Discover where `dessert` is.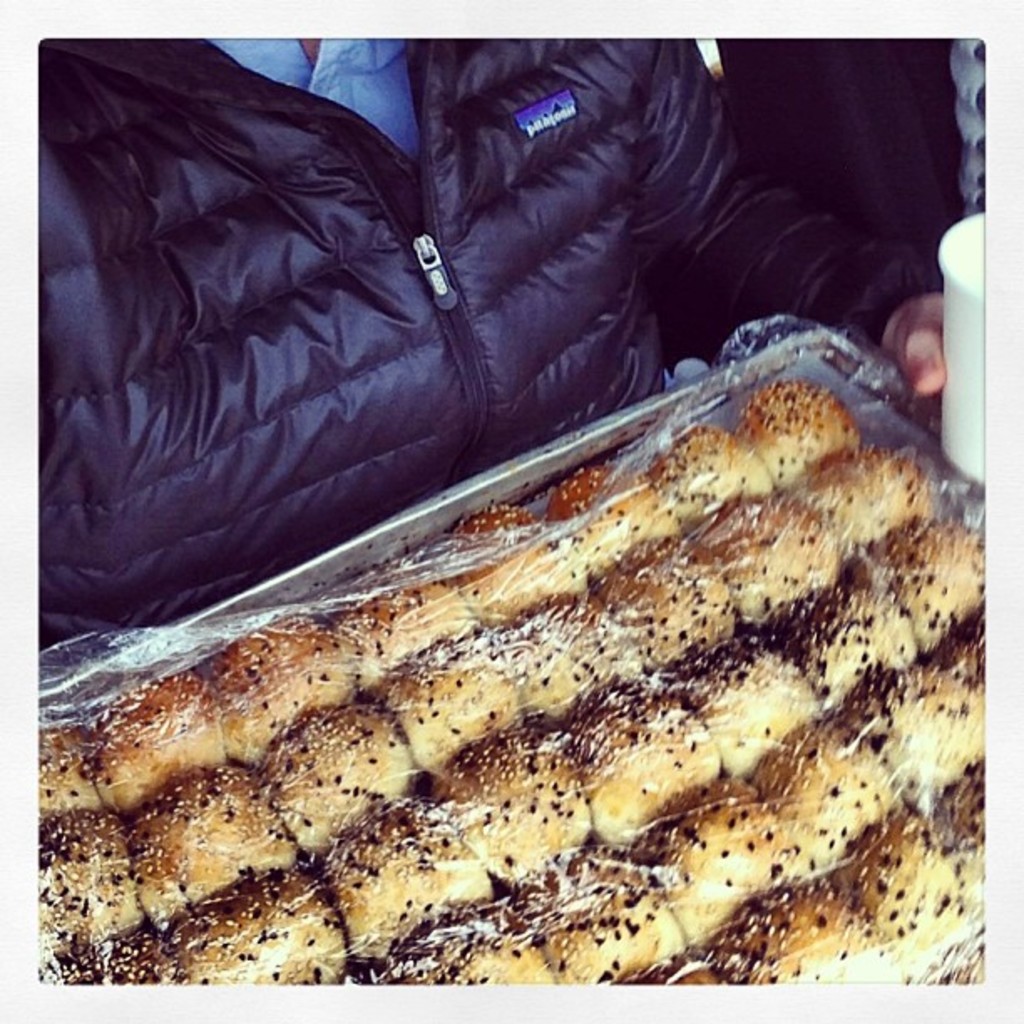
Discovered at 591,688,704,832.
